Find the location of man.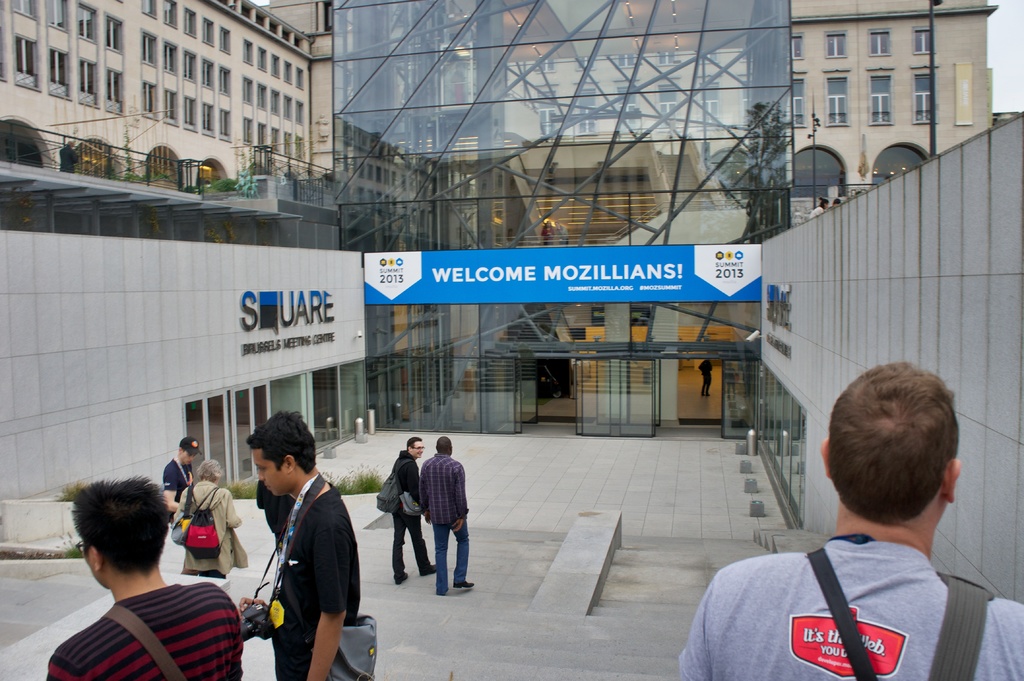
Location: crop(158, 435, 205, 528).
